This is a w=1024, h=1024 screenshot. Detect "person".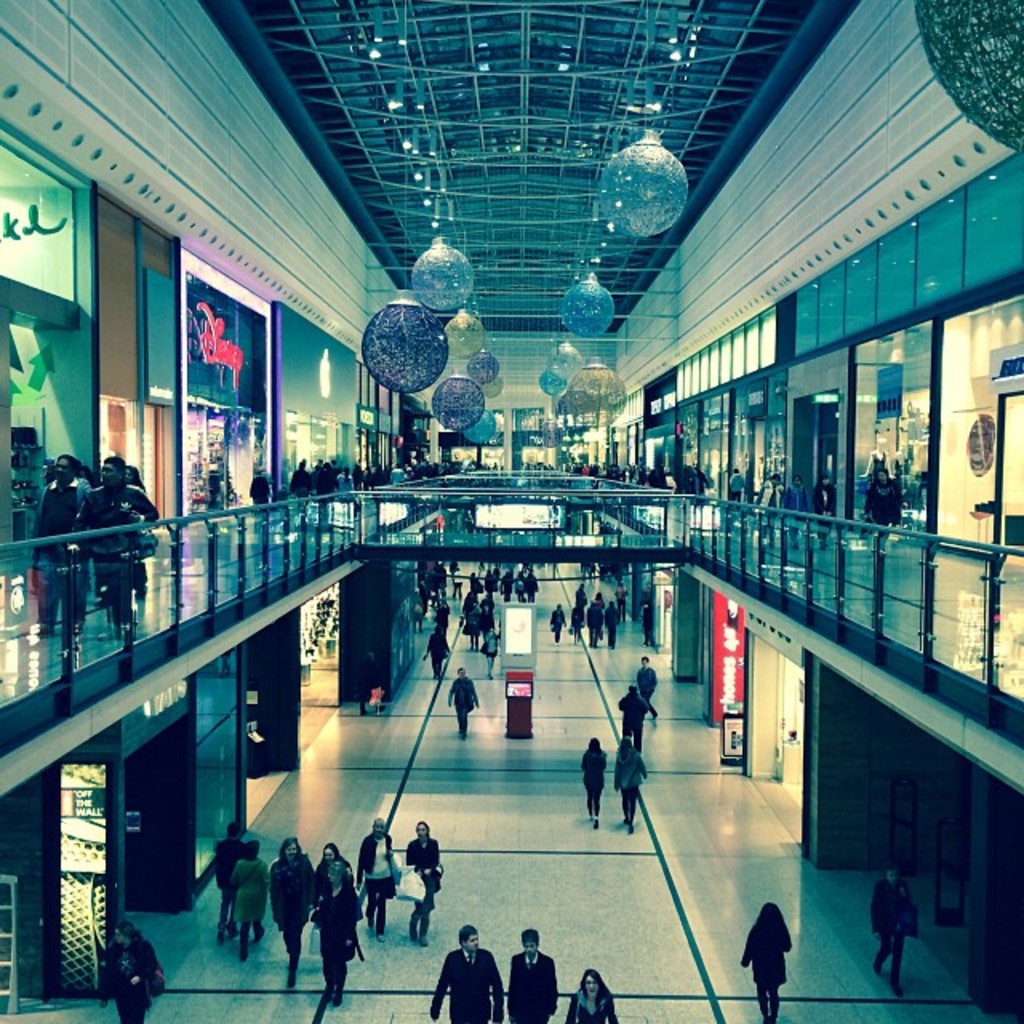
locate(248, 470, 270, 510).
